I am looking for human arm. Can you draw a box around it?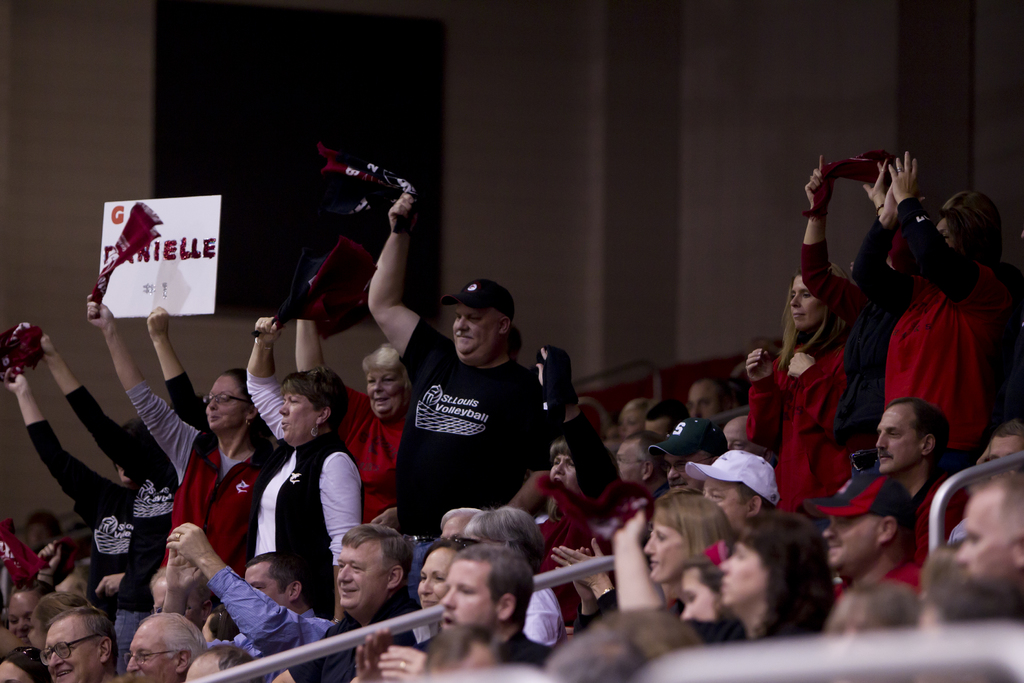
Sure, the bounding box is (left=15, top=324, right=177, bottom=473).
